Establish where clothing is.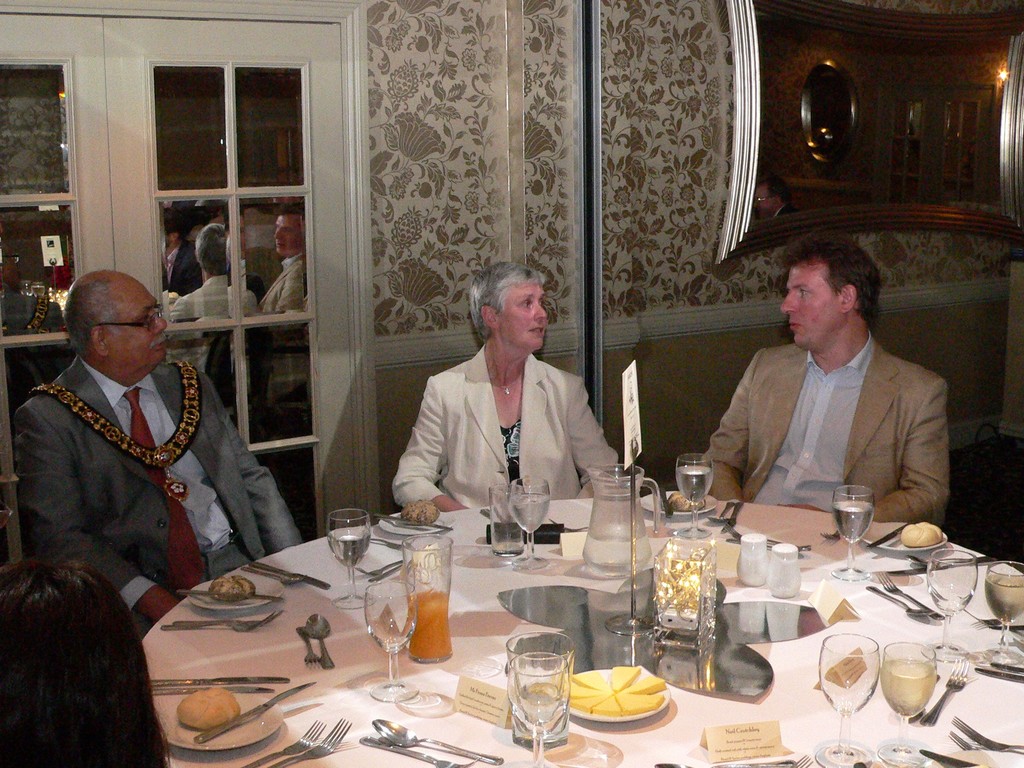
Established at 19,310,262,620.
